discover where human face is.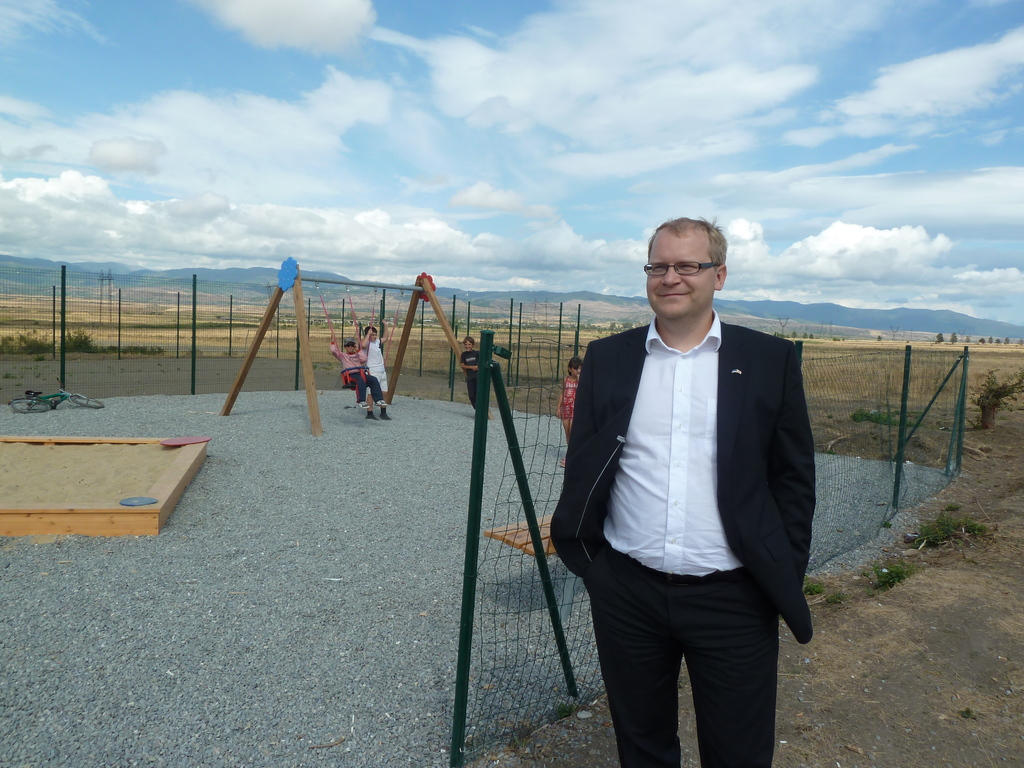
Discovered at bbox=(647, 227, 712, 316).
